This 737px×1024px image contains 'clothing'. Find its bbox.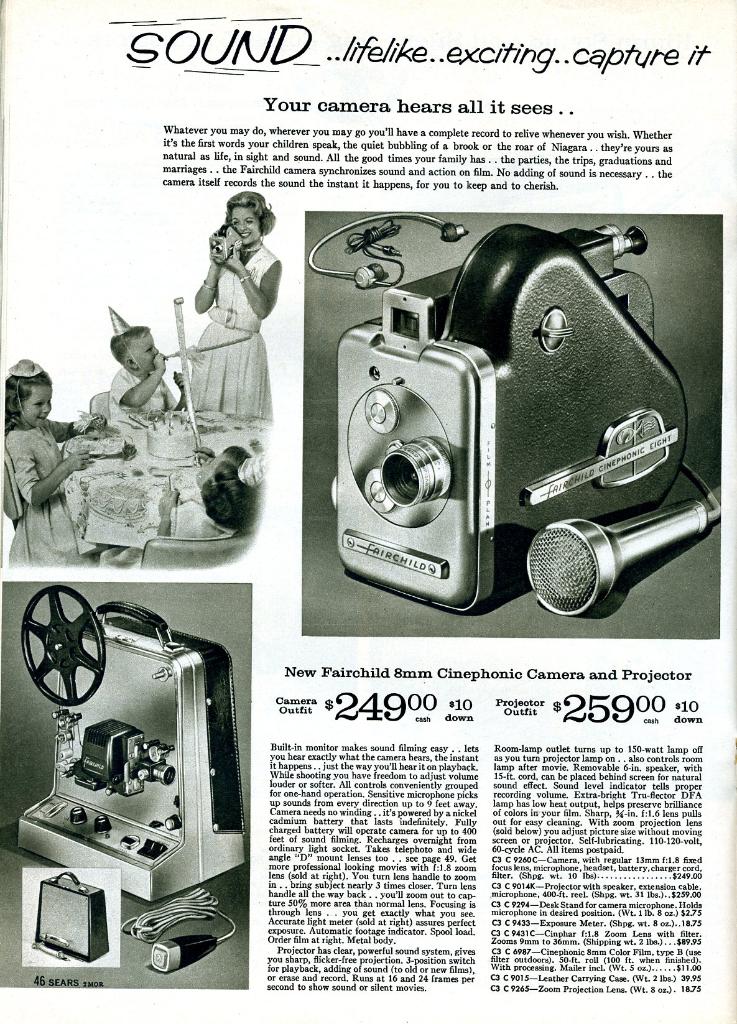
[x1=165, y1=236, x2=280, y2=435].
